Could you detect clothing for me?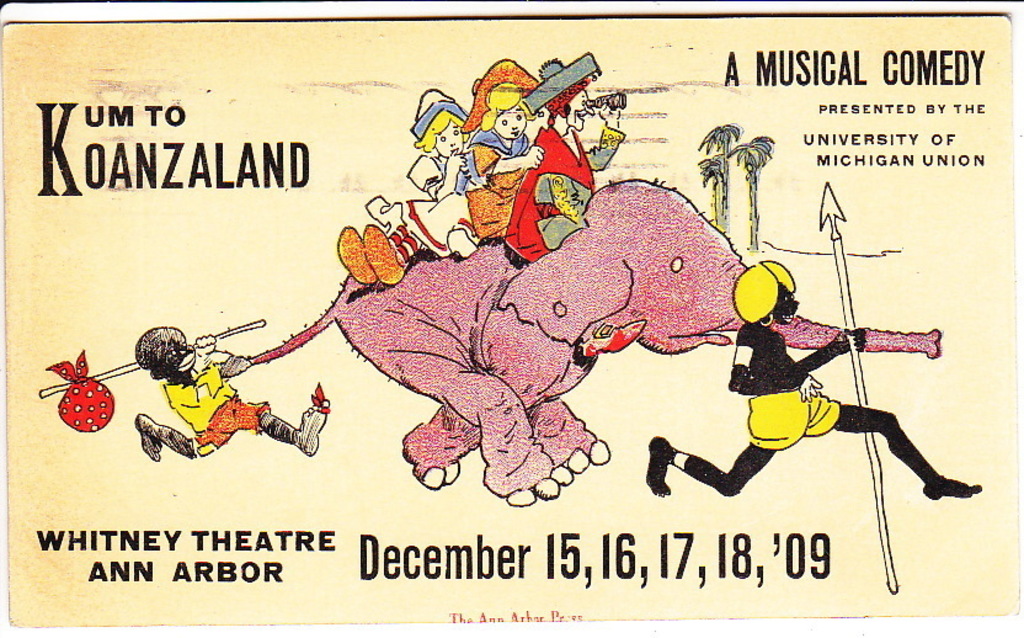
Detection result: x1=361 y1=94 x2=475 y2=257.
